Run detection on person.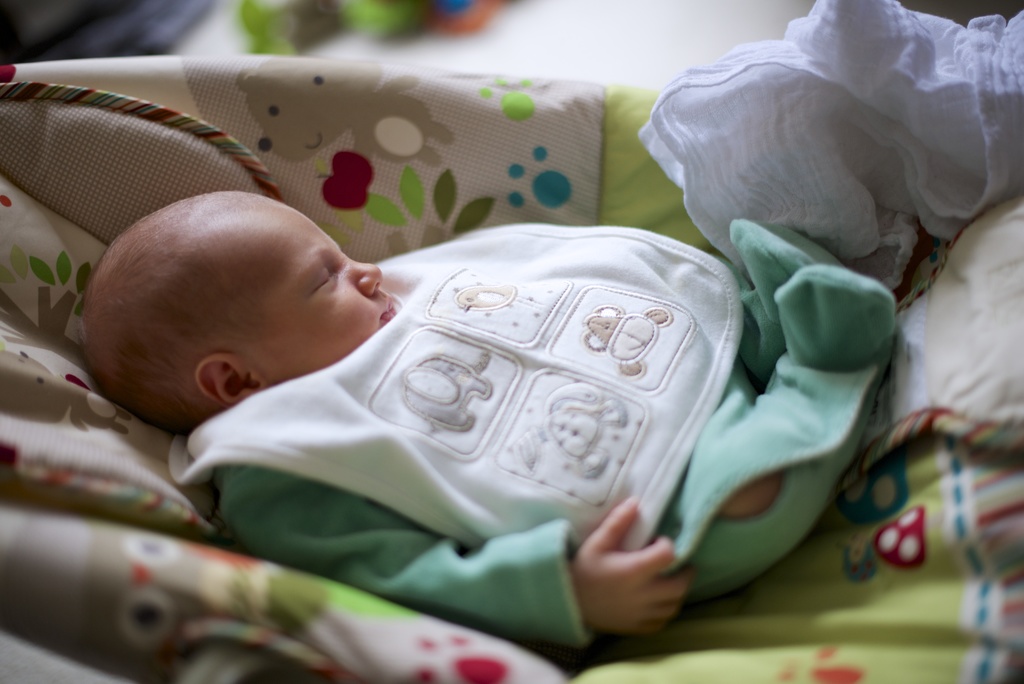
Result: 82:205:906:651.
